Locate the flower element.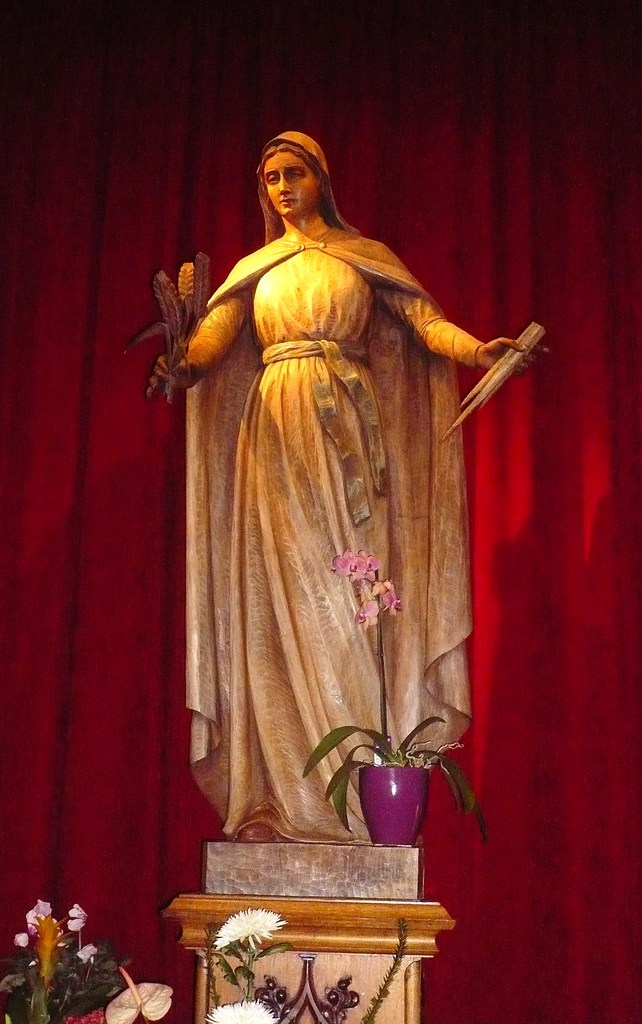
Element bbox: (2, 975, 23, 991).
